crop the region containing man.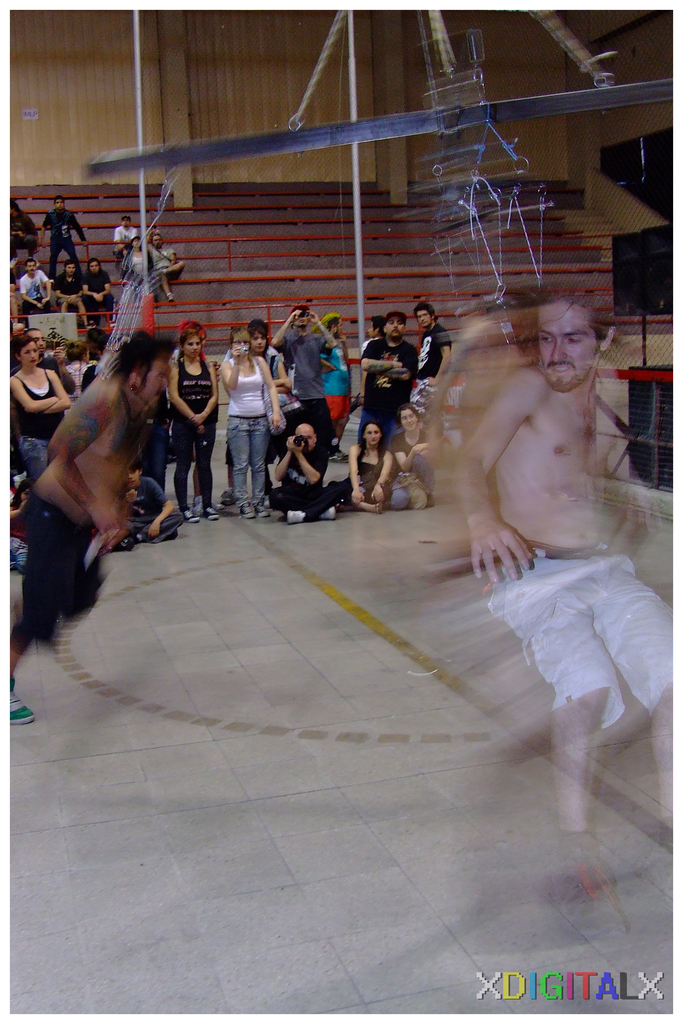
Crop region: left=271, top=301, right=339, bottom=476.
